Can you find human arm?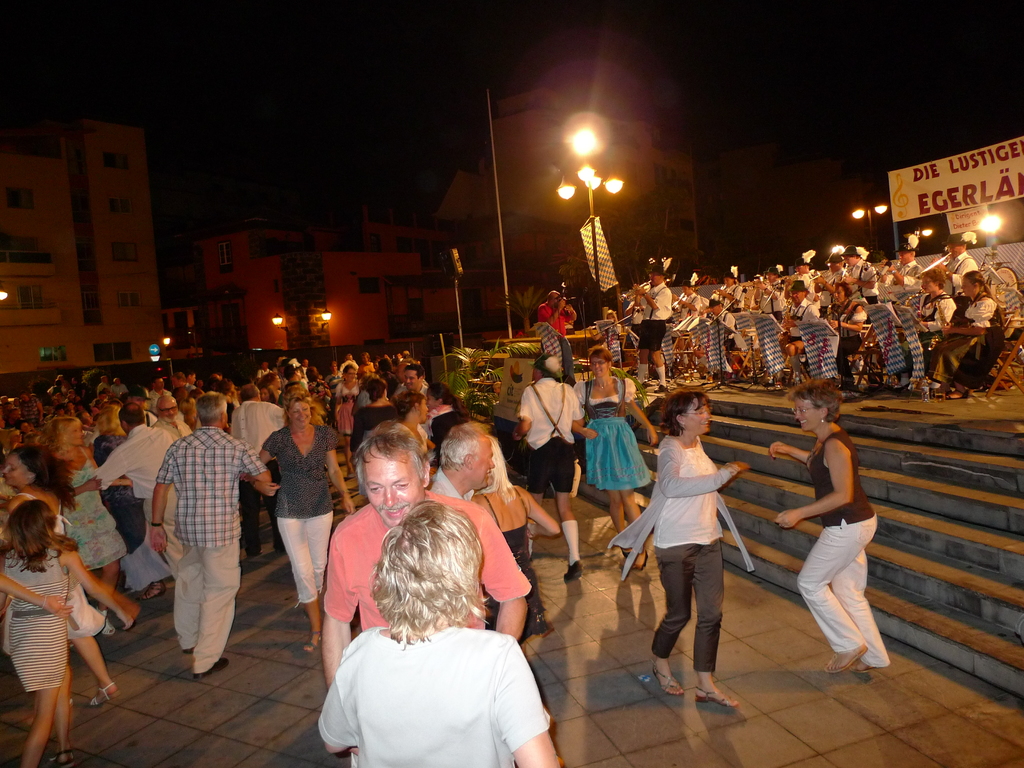
Yes, bounding box: left=660, top=452, right=753, bottom=499.
